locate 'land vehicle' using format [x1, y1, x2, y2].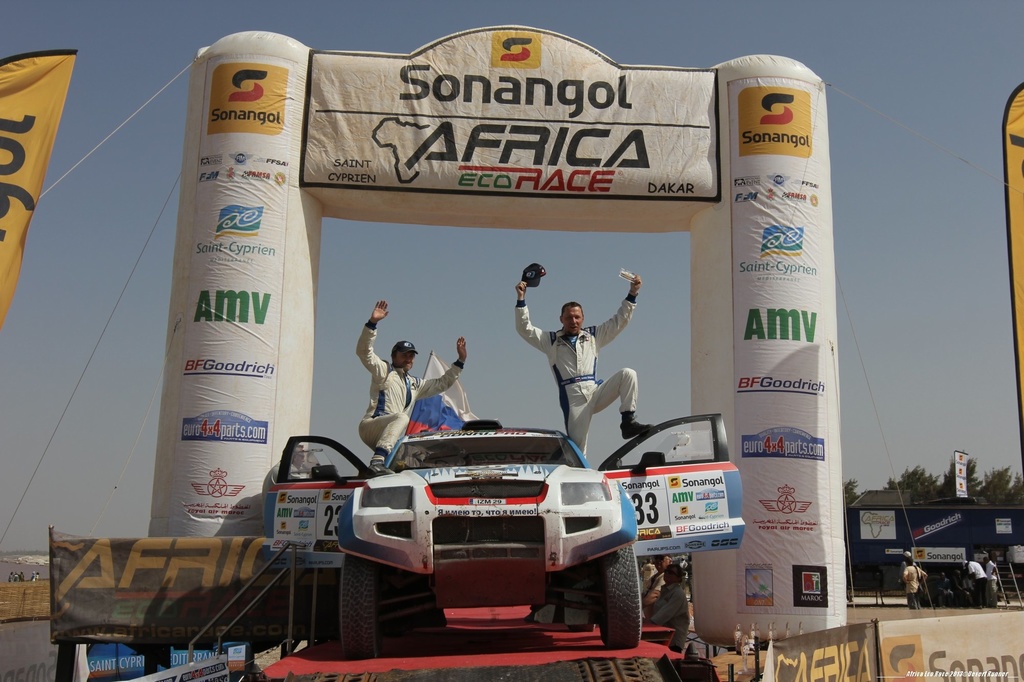
[263, 414, 745, 656].
